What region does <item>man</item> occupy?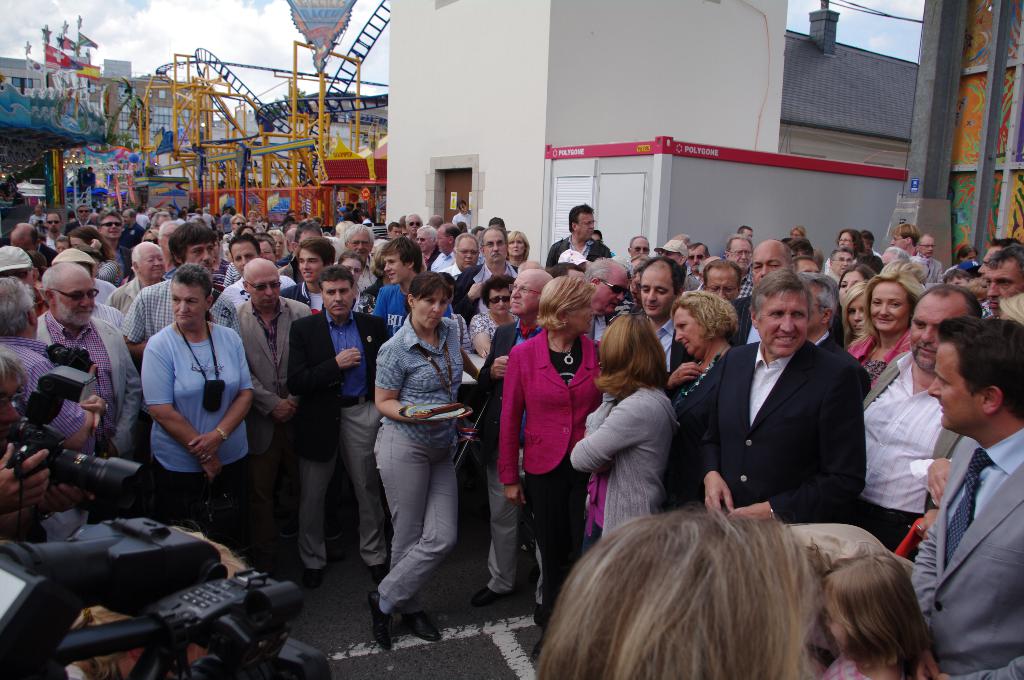
l=91, t=211, r=124, b=260.
